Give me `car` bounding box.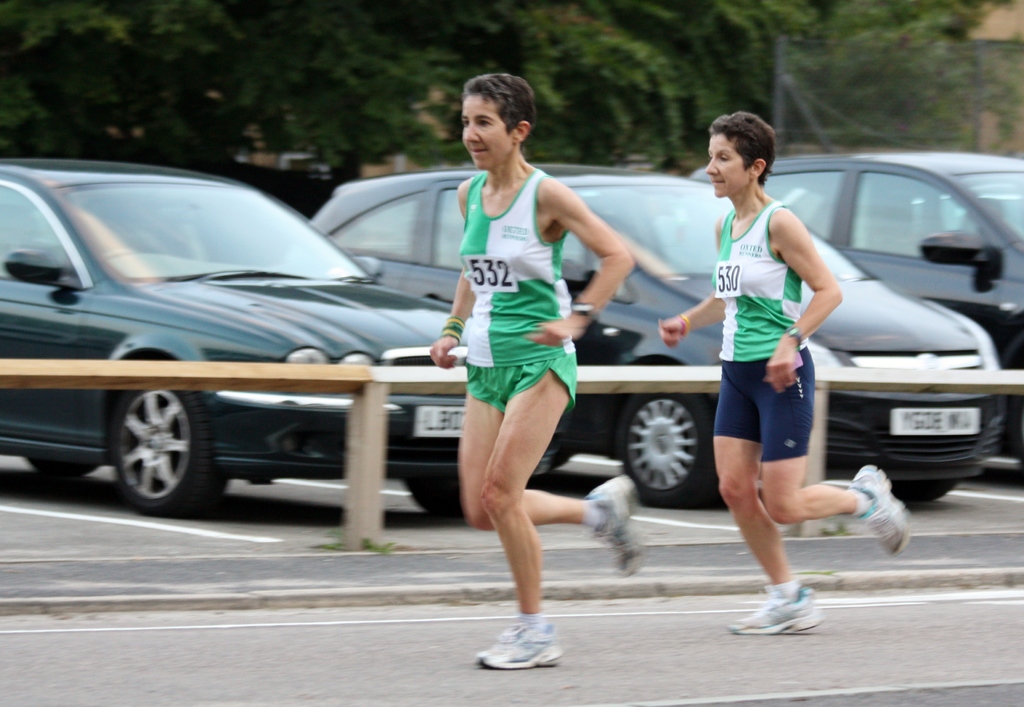
{"x1": 684, "y1": 154, "x2": 1023, "y2": 462}.
